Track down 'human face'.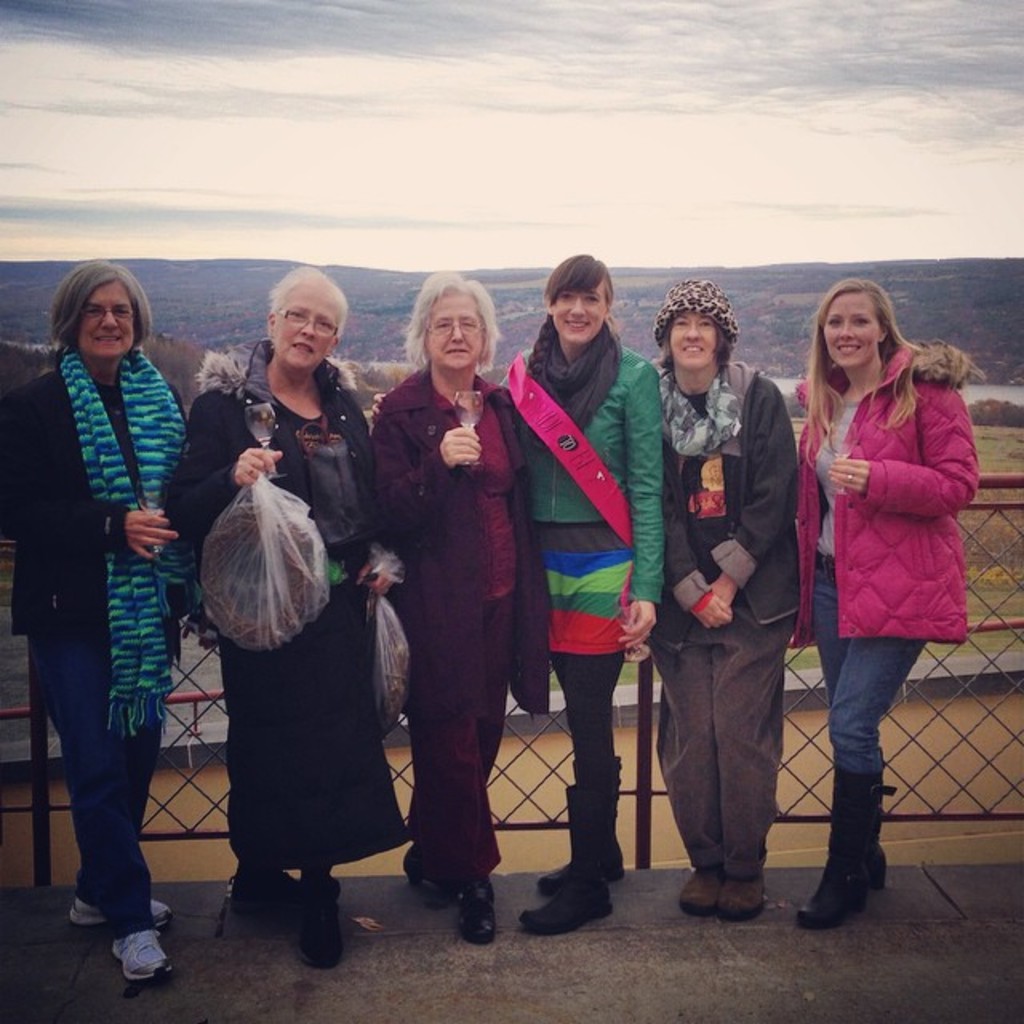
Tracked to (667, 312, 720, 371).
